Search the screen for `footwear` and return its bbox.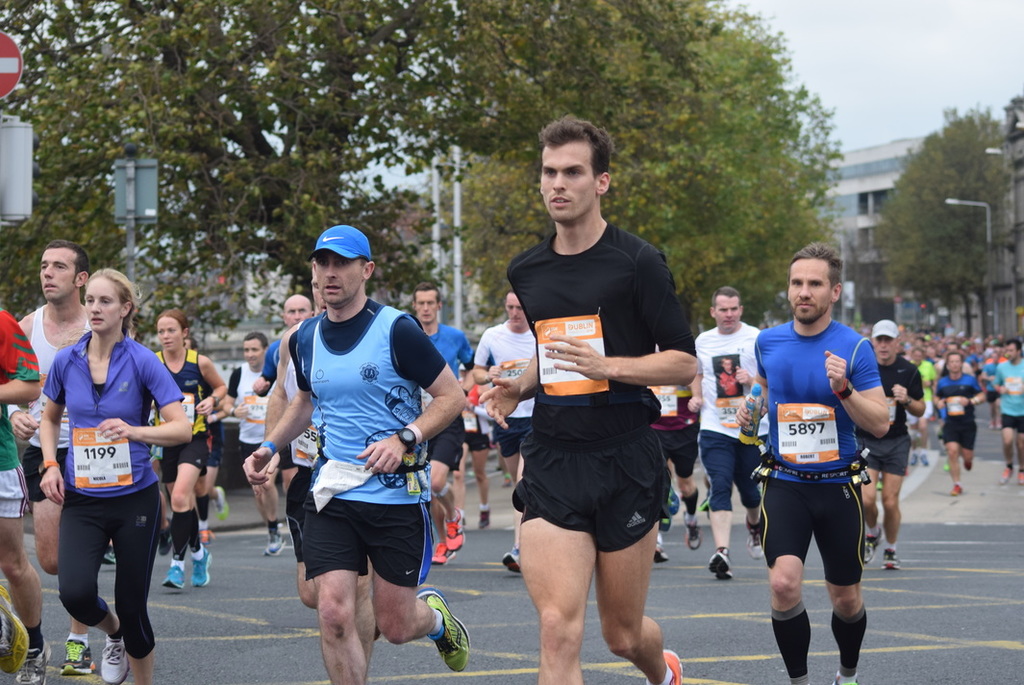
Found: region(443, 513, 462, 551).
